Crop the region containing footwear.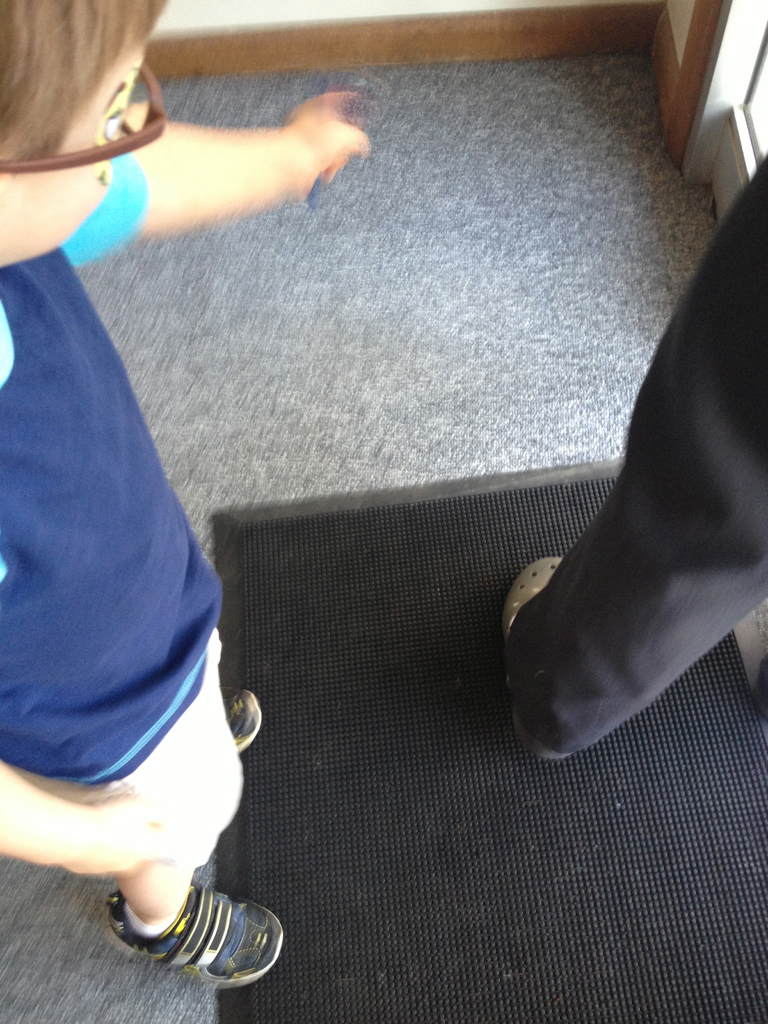
Crop region: <box>221,683,275,764</box>.
